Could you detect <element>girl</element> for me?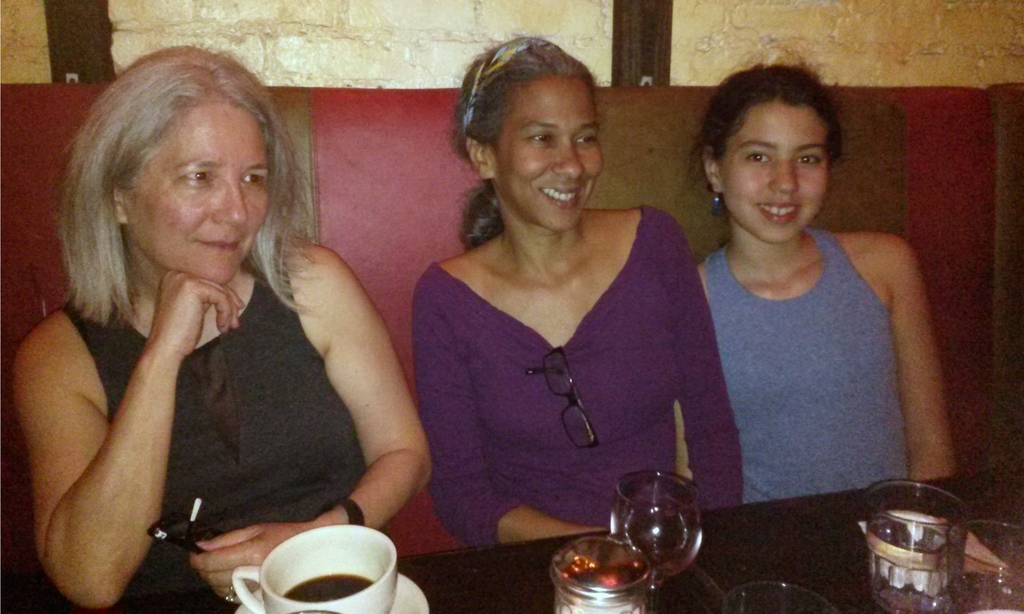
Detection result: <region>672, 45, 958, 502</region>.
